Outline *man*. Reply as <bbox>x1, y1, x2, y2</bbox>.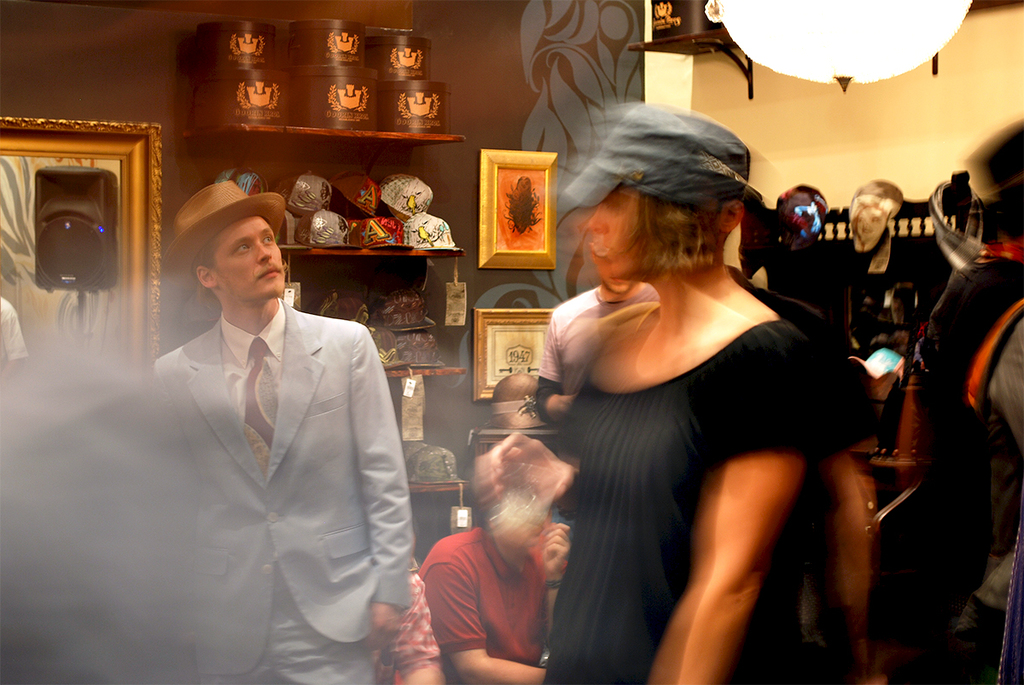
<bbox>411, 468, 578, 684</bbox>.
